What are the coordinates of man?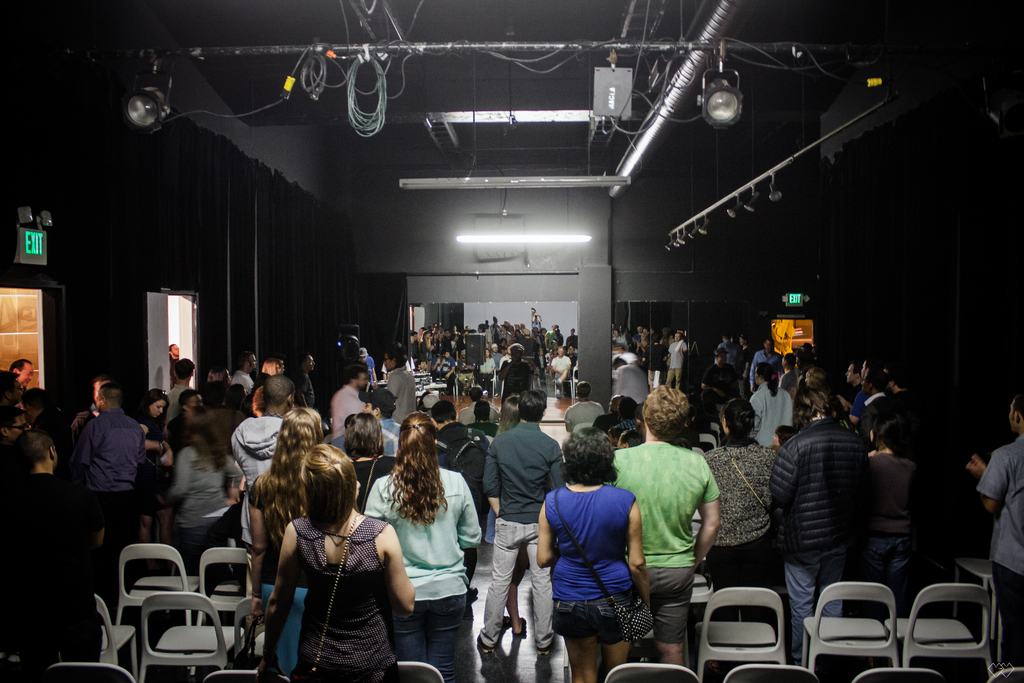
484:343:508:396.
